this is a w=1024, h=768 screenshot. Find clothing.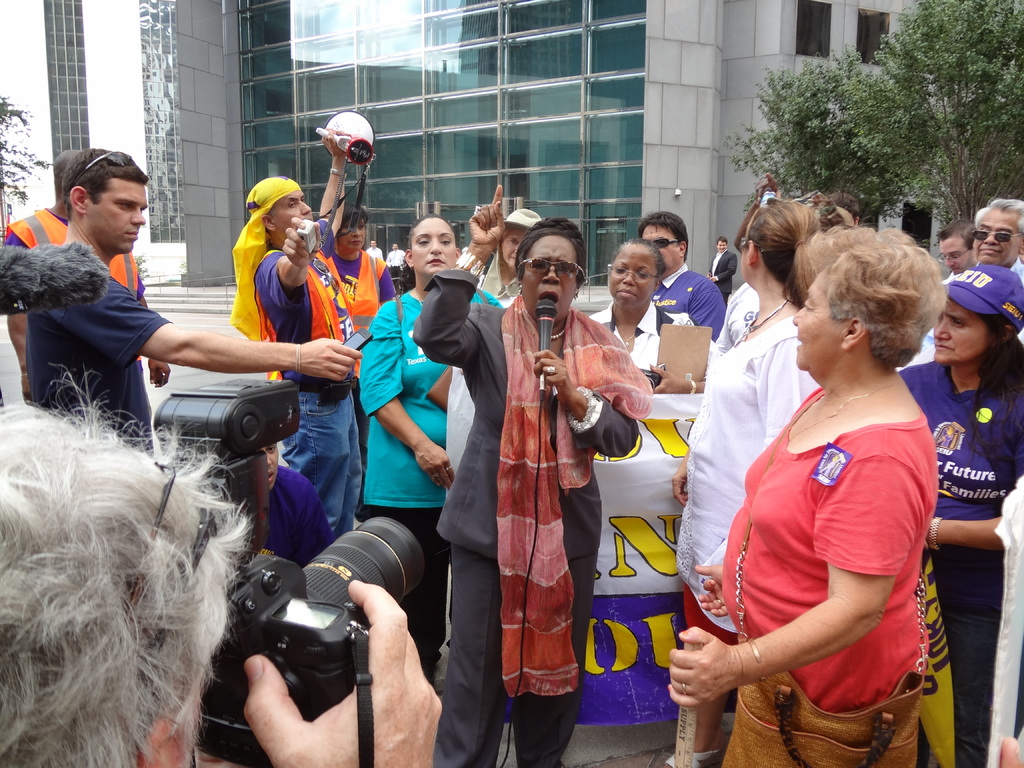
Bounding box: 722, 346, 936, 709.
